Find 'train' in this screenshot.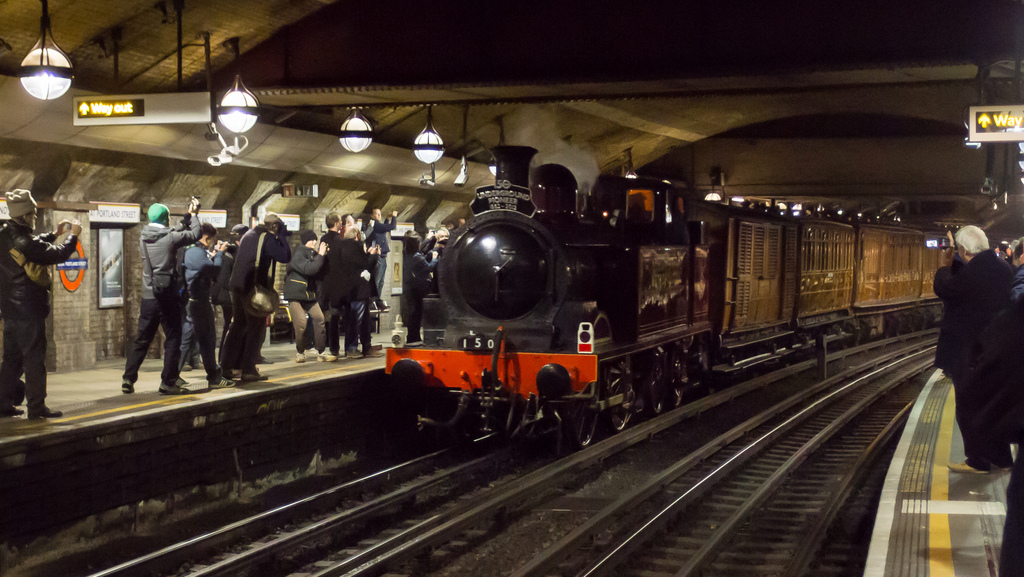
The bounding box for 'train' is 383 143 965 447.
